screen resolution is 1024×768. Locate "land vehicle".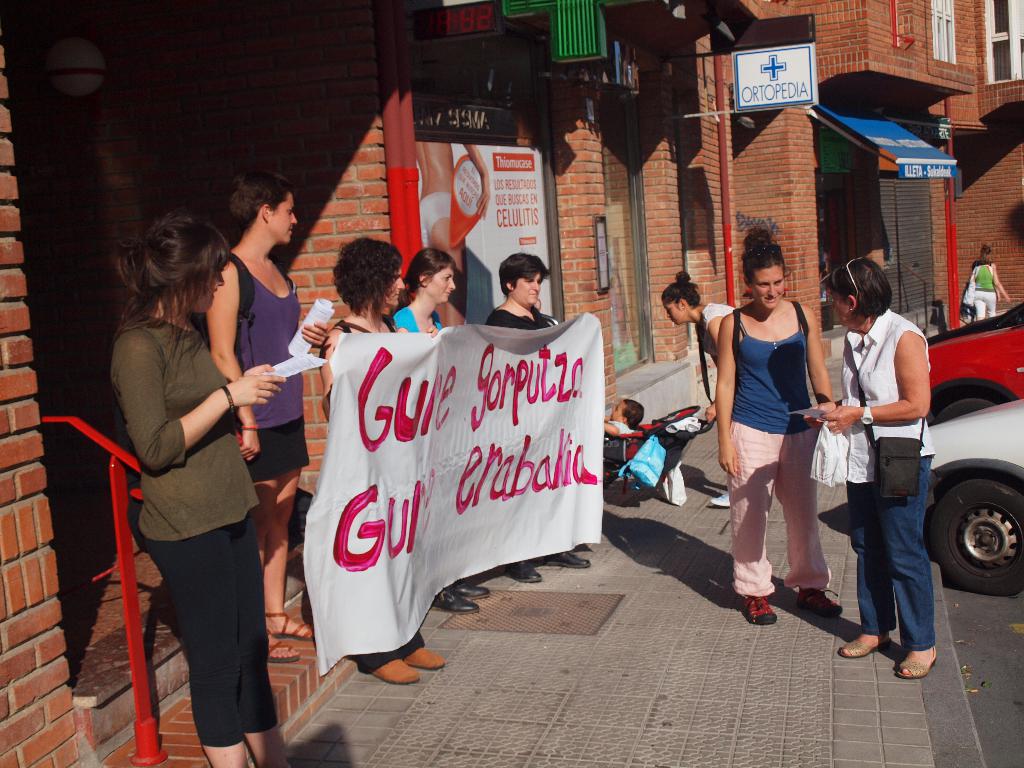
x1=927 y1=303 x2=1023 y2=347.
